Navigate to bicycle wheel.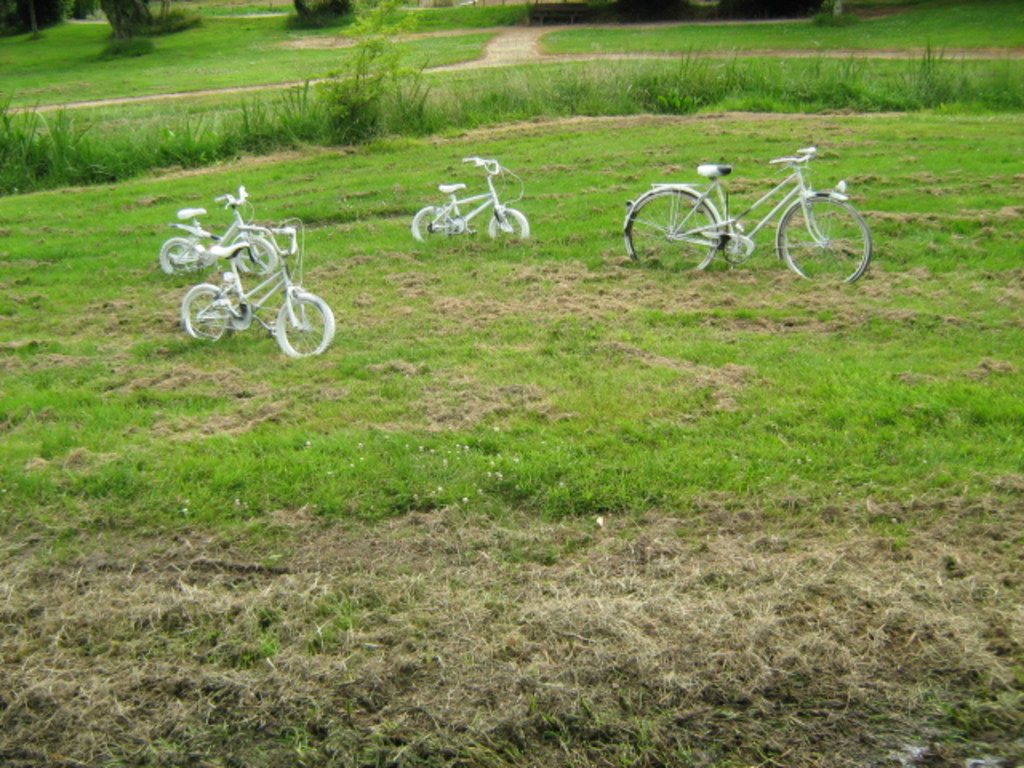
Navigation target: BBox(486, 203, 531, 248).
